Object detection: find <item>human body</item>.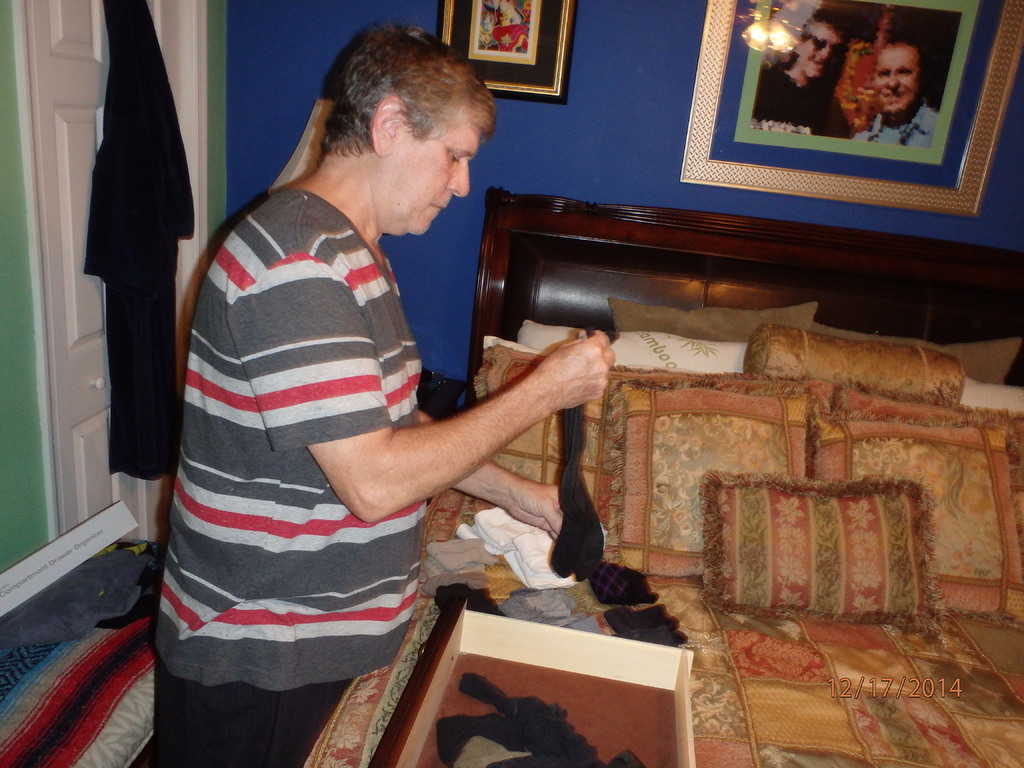
852:104:940:150.
